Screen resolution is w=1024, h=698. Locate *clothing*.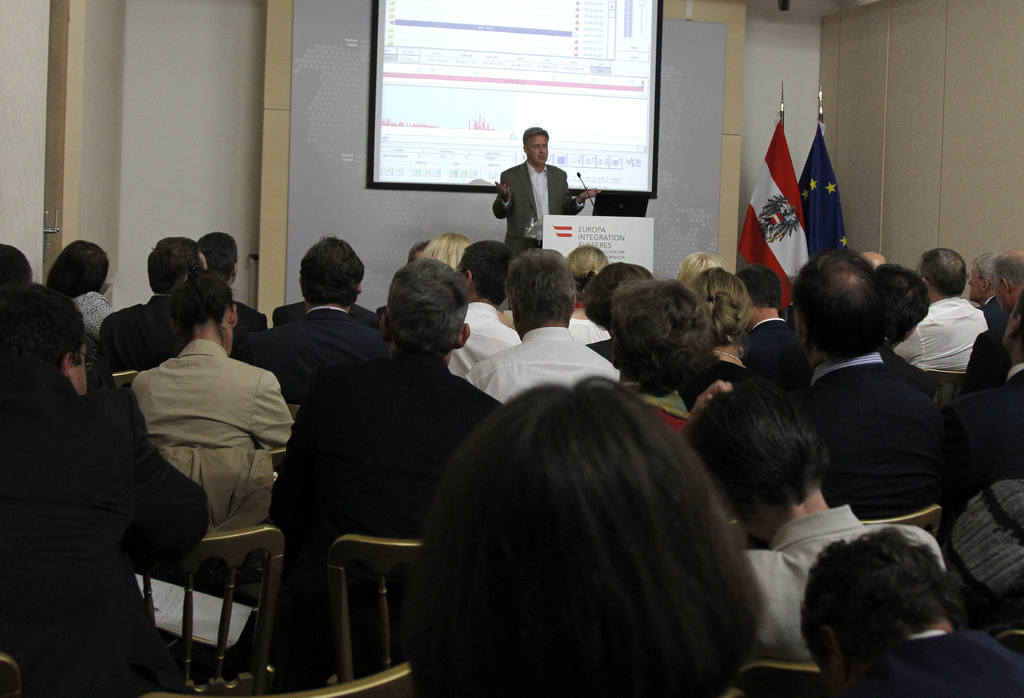
pyautogui.locateOnScreen(568, 318, 609, 346).
